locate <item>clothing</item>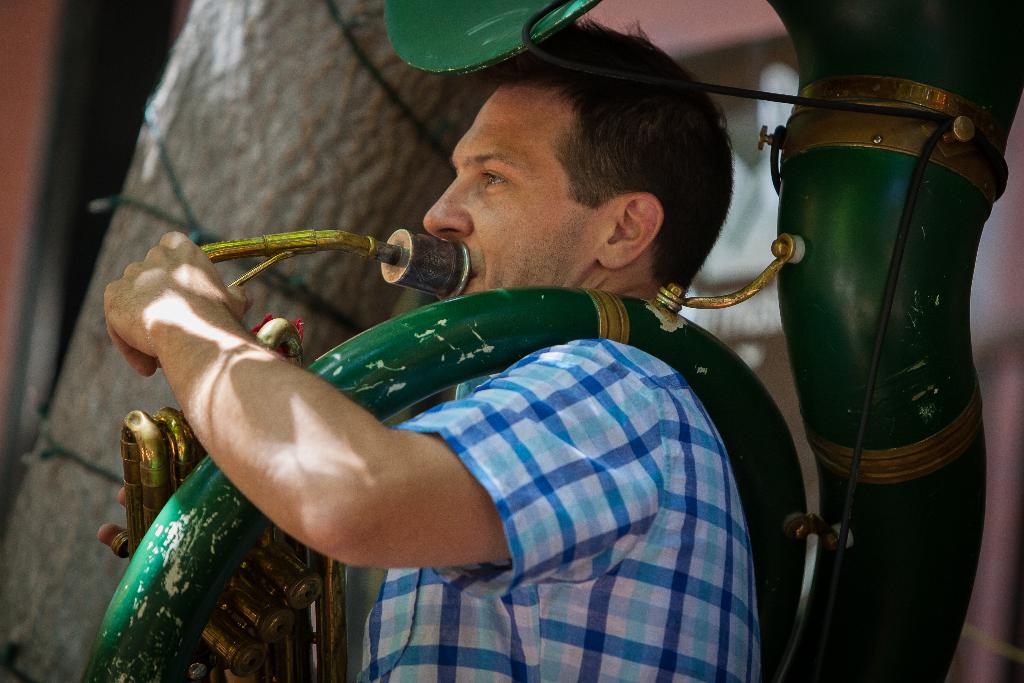
box(334, 338, 764, 682)
